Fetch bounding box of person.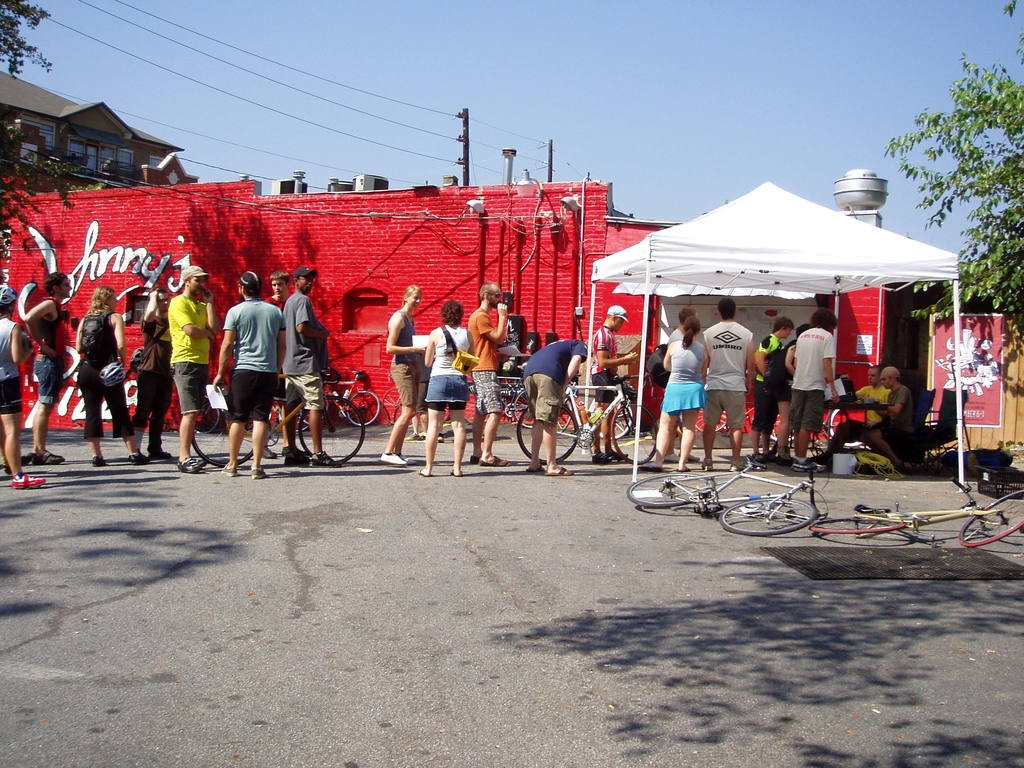
Bbox: crop(703, 296, 755, 468).
